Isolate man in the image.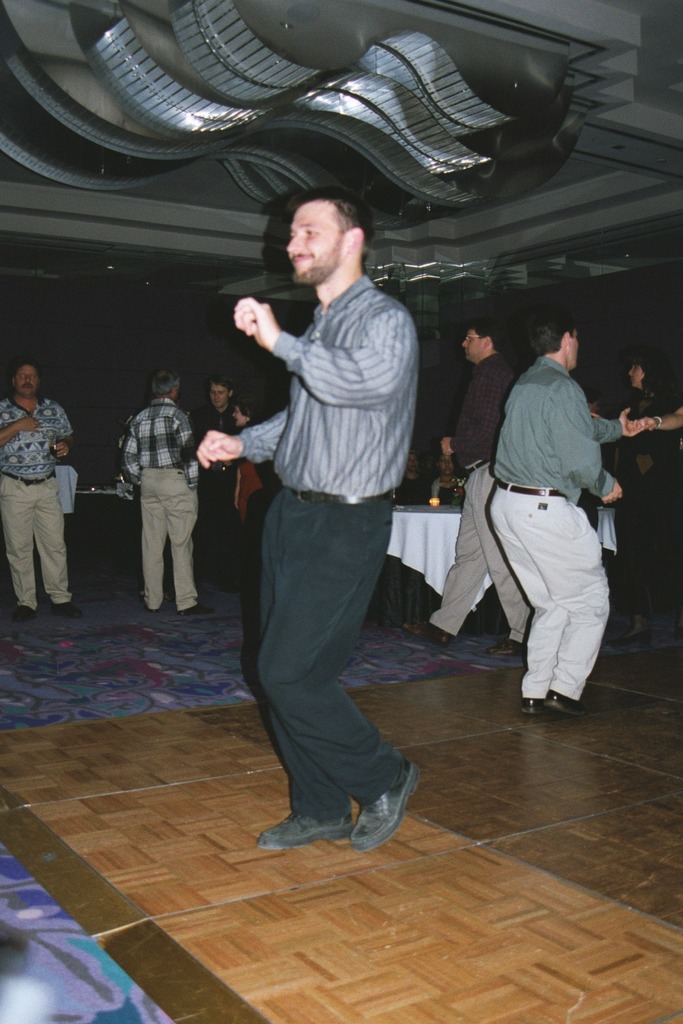
Isolated region: 211, 159, 443, 860.
